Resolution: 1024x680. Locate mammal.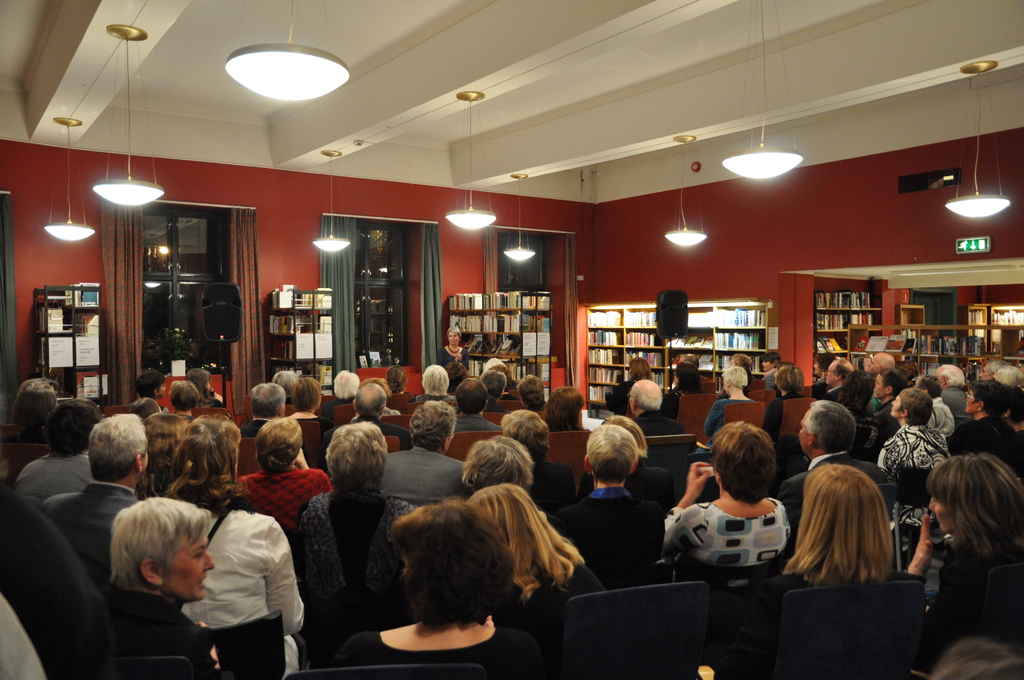
region(169, 377, 214, 415).
